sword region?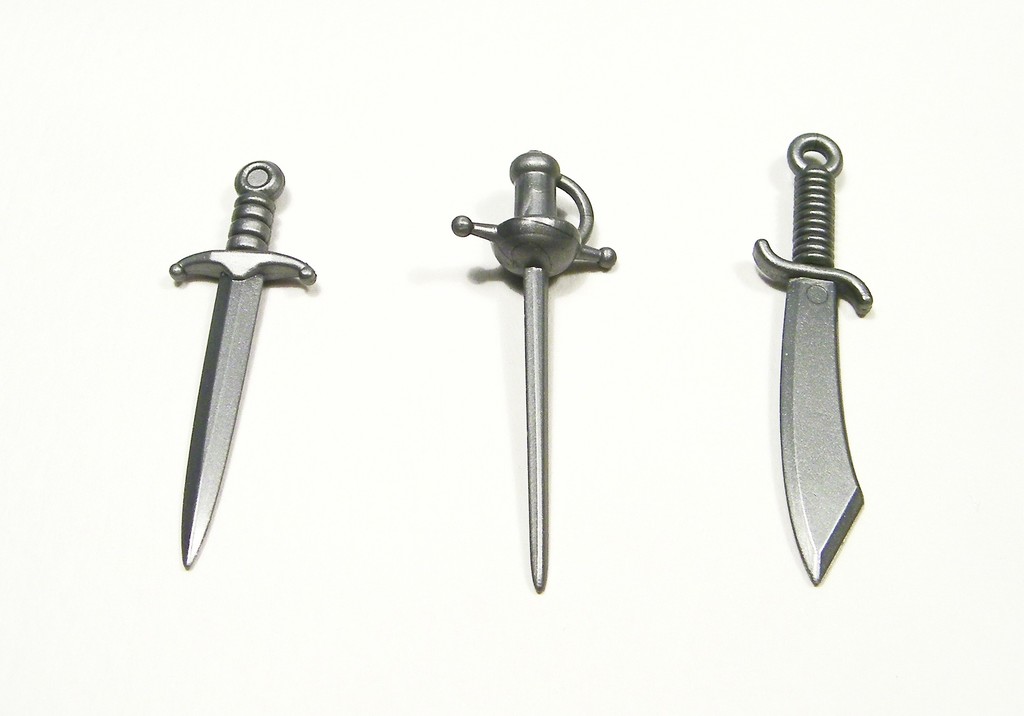
[left=452, top=147, right=617, bottom=593]
